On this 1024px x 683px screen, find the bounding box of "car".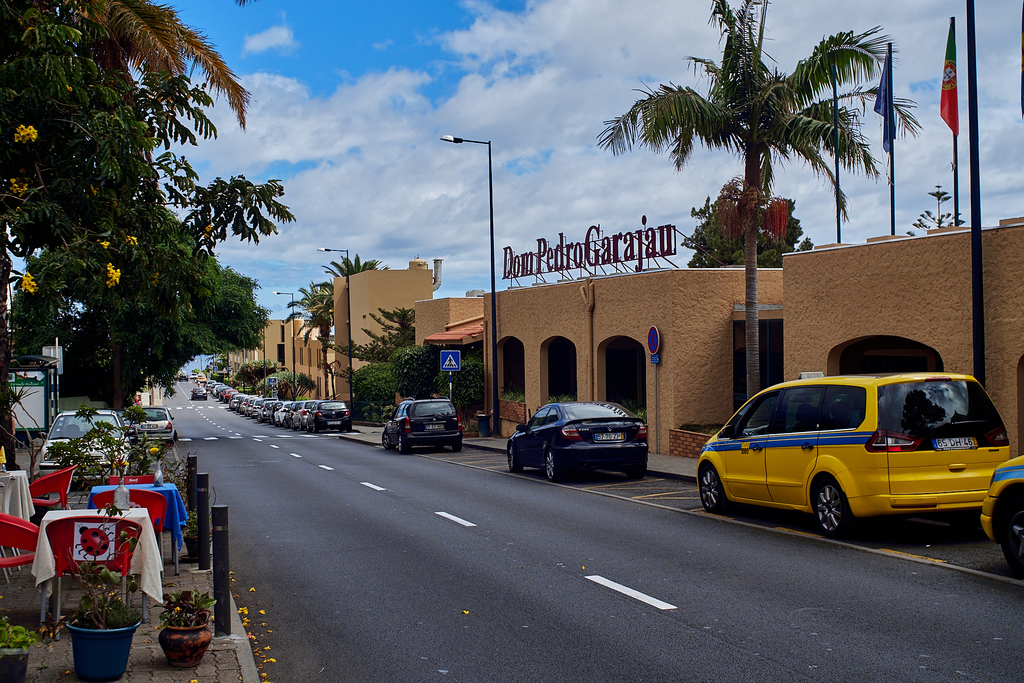
Bounding box: (left=980, top=450, right=1023, bottom=565).
